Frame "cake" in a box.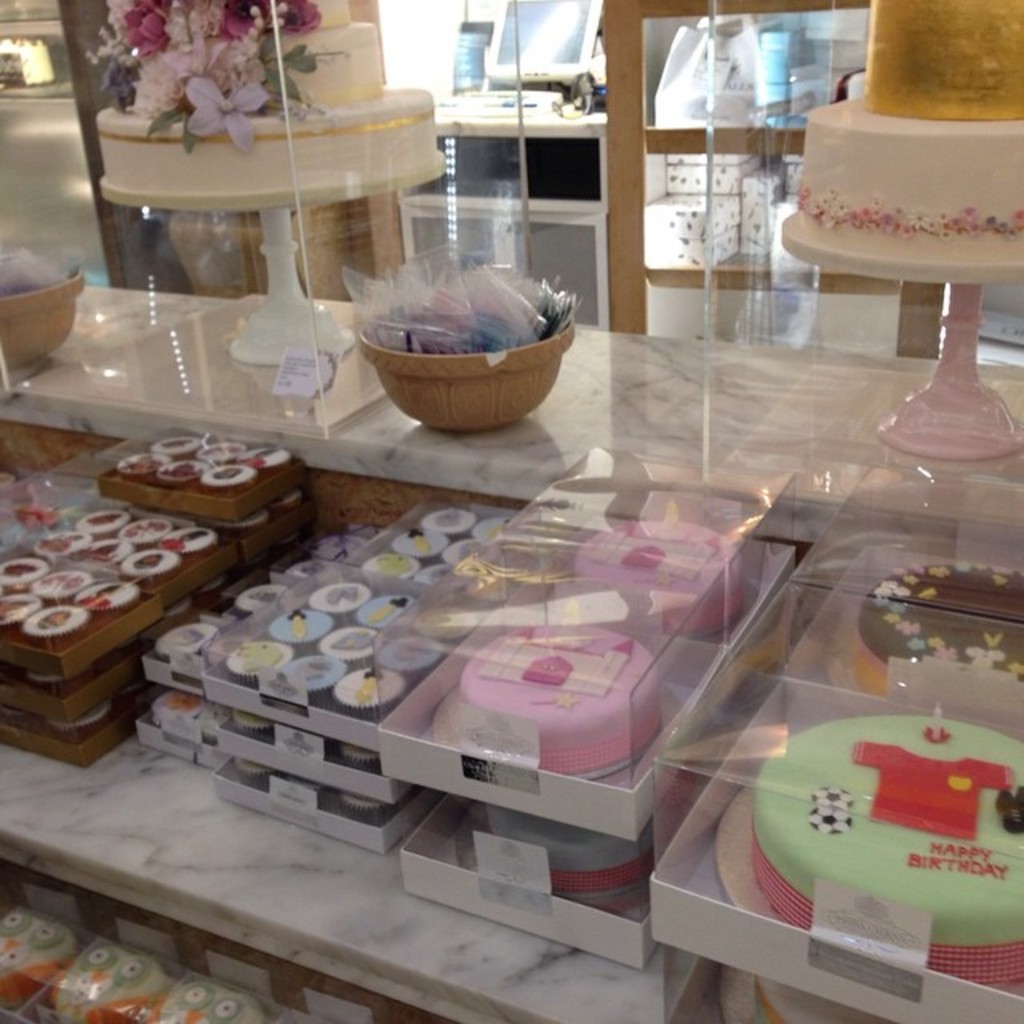
left=470, top=808, right=646, bottom=904.
